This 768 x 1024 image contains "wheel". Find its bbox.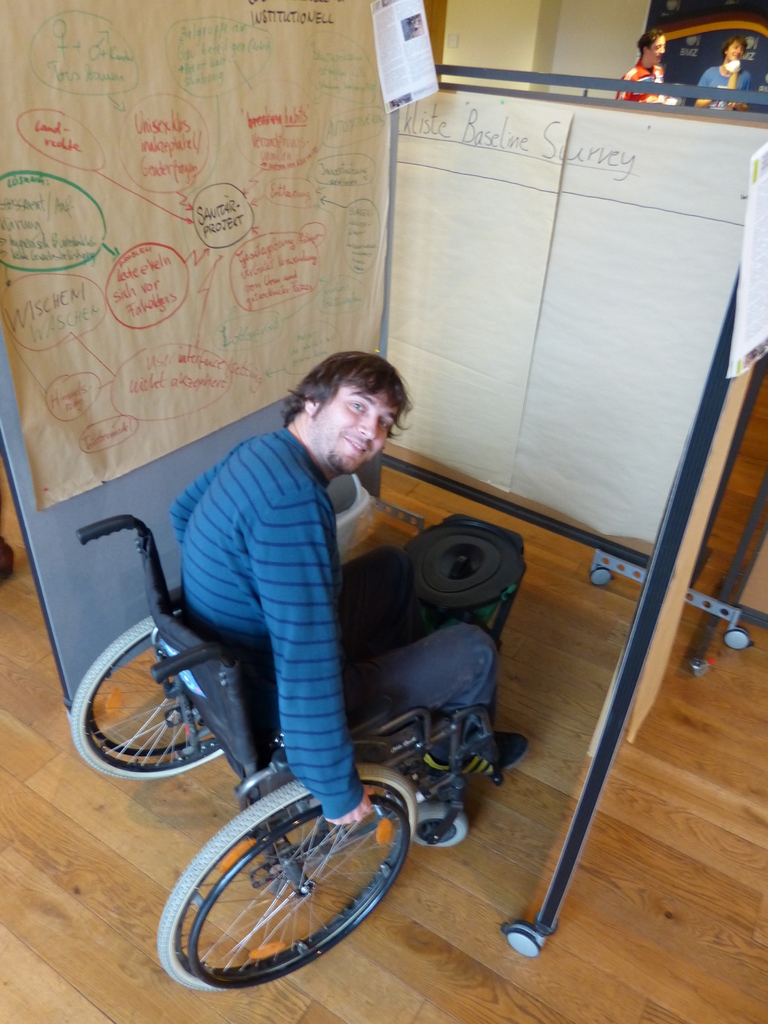
Rect(70, 609, 227, 780).
